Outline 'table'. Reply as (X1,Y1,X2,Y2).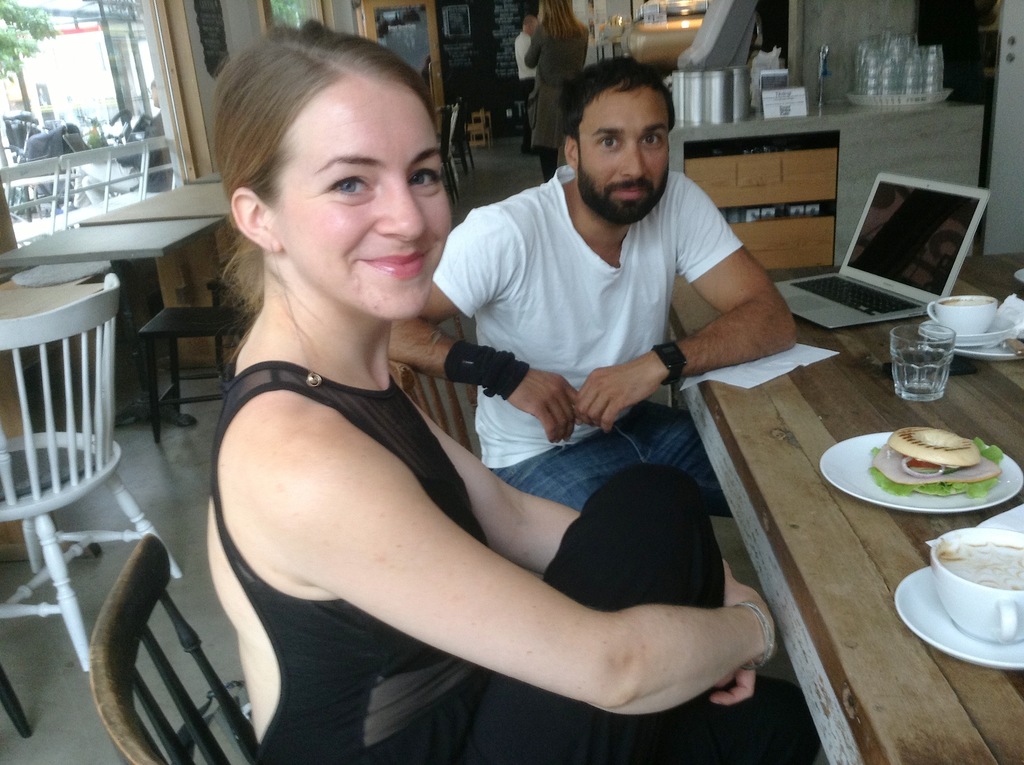
(660,248,1023,764).
